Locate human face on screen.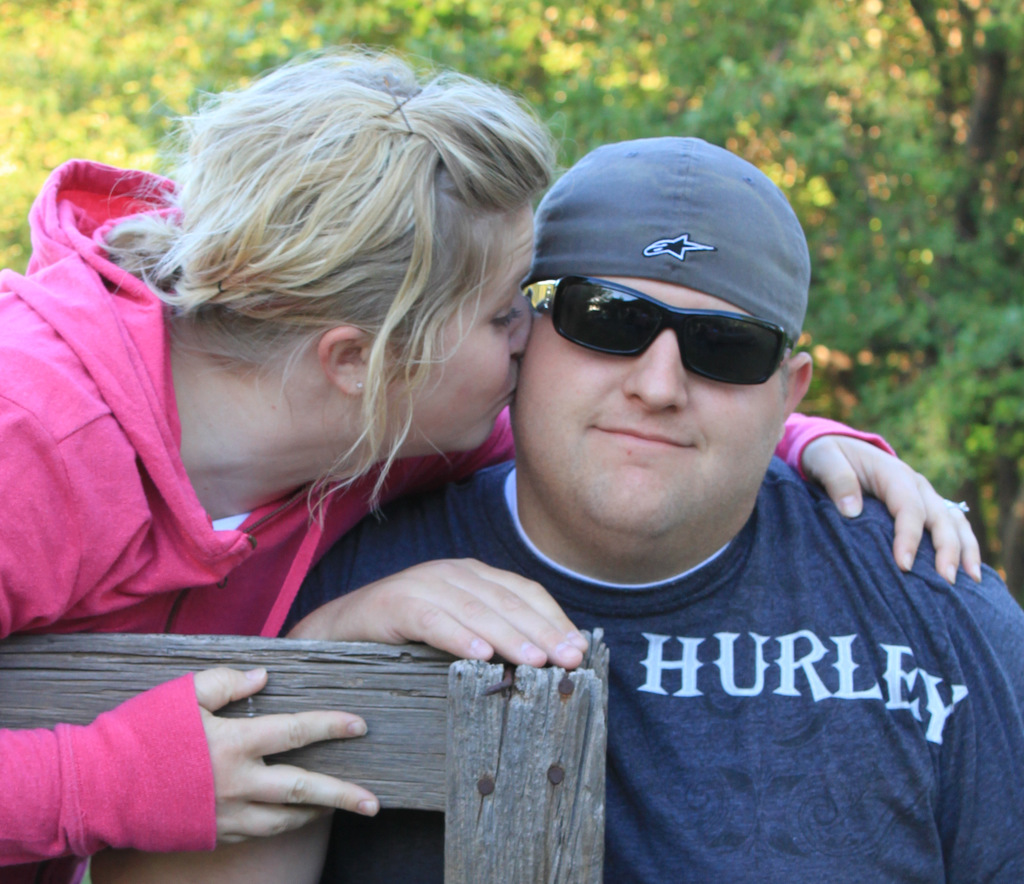
On screen at l=375, t=199, r=539, b=457.
